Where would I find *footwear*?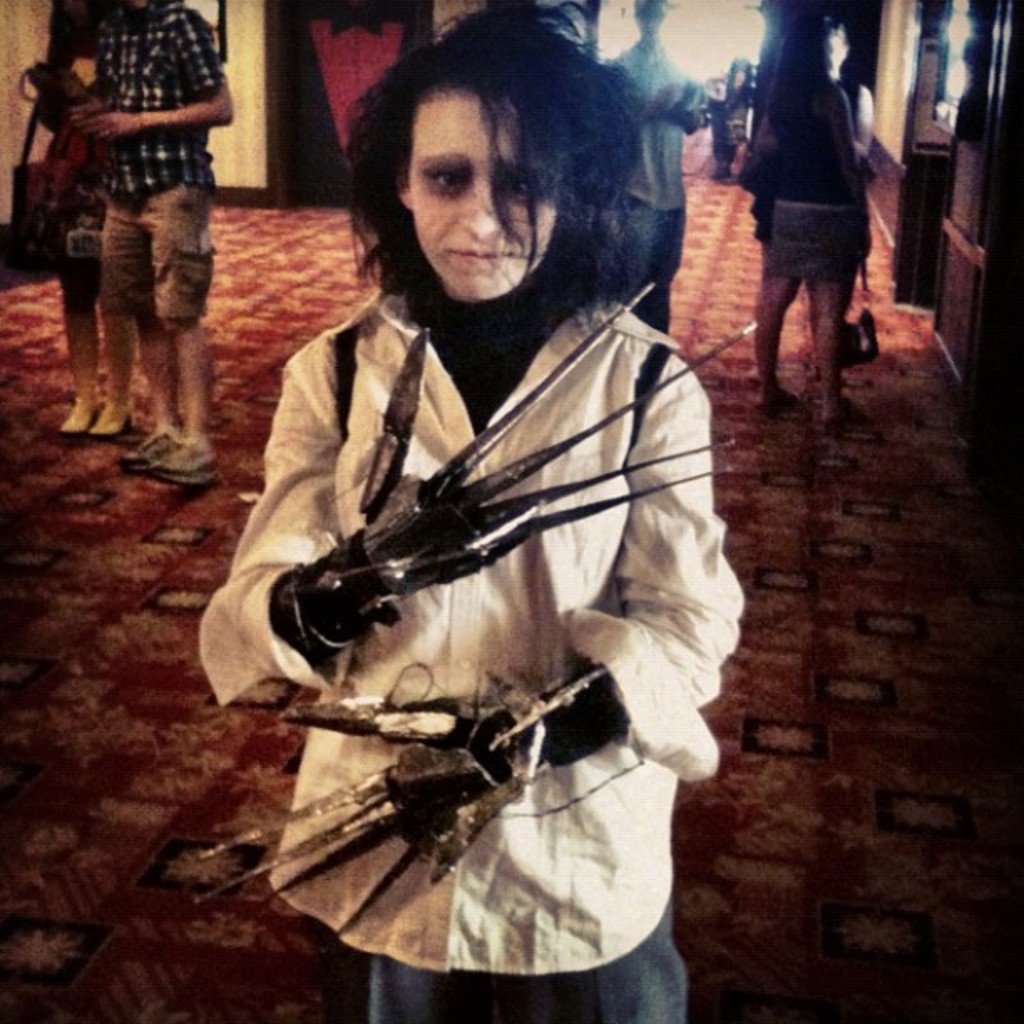
At [x1=65, y1=310, x2=89, y2=433].
